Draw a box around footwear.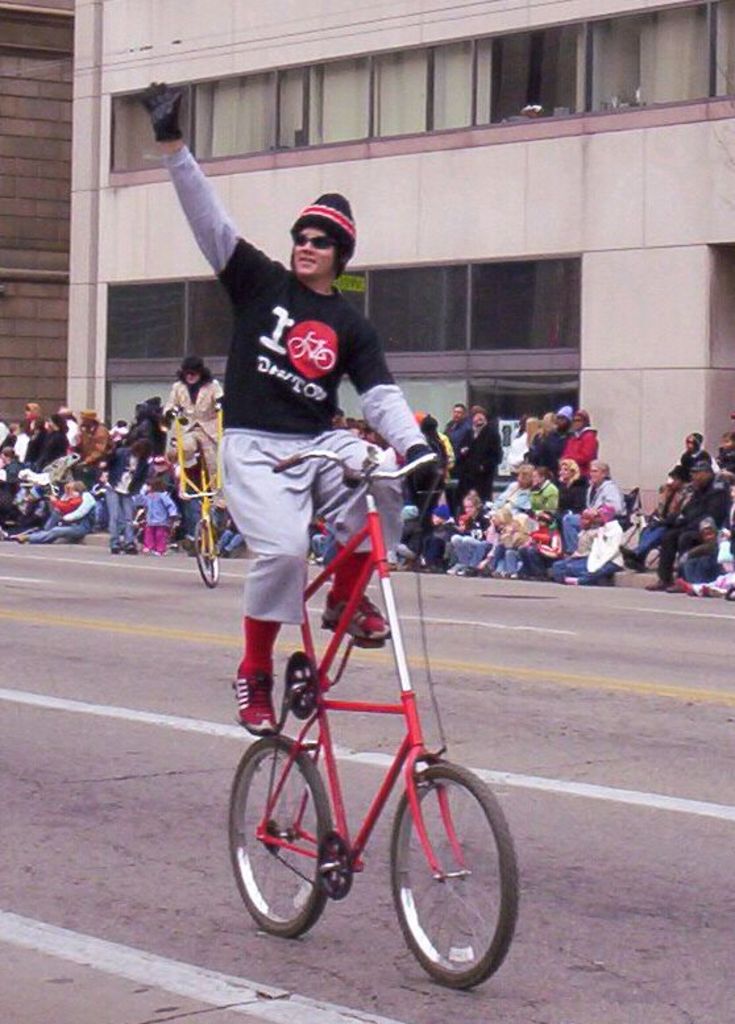
x1=115, y1=539, x2=141, y2=554.
